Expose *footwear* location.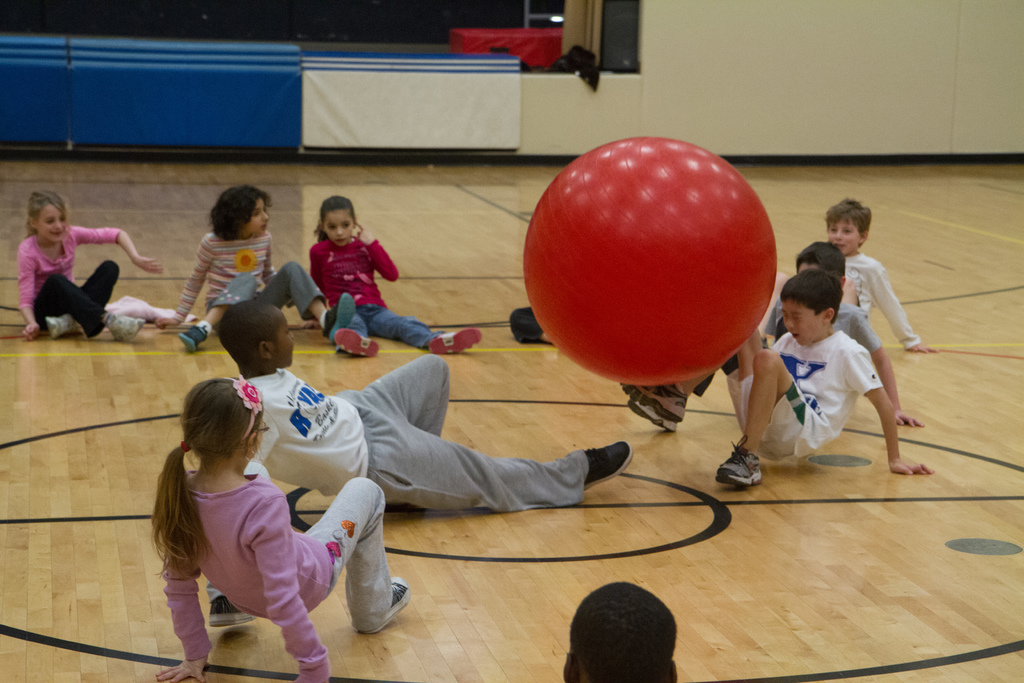
Exposed at 582/443/627/484.
